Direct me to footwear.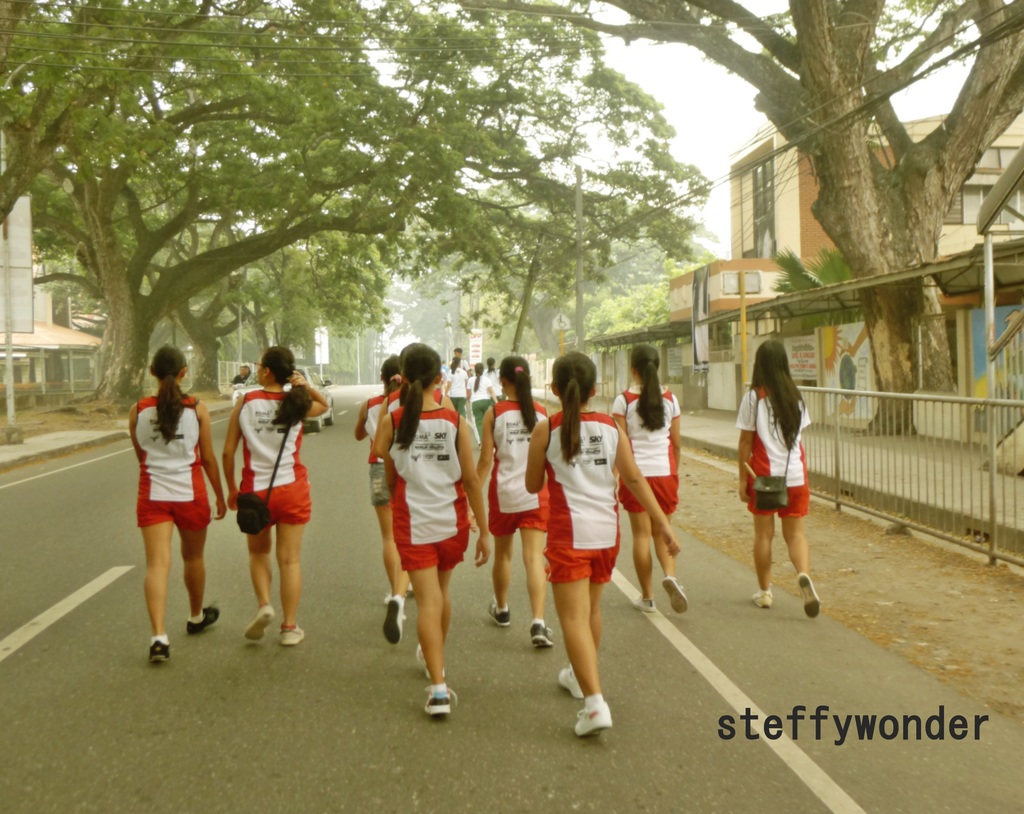
Direction: [left=485, top=595, right=510, bottom=628].
